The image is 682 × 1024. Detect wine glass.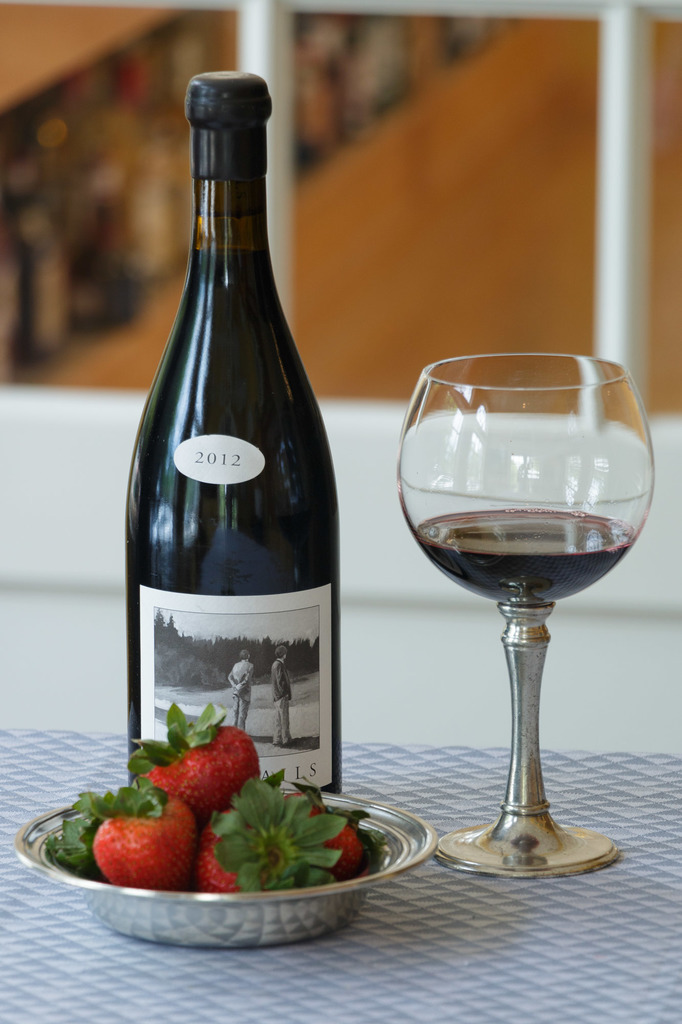
Detection: [394, 353, 657, 882].
